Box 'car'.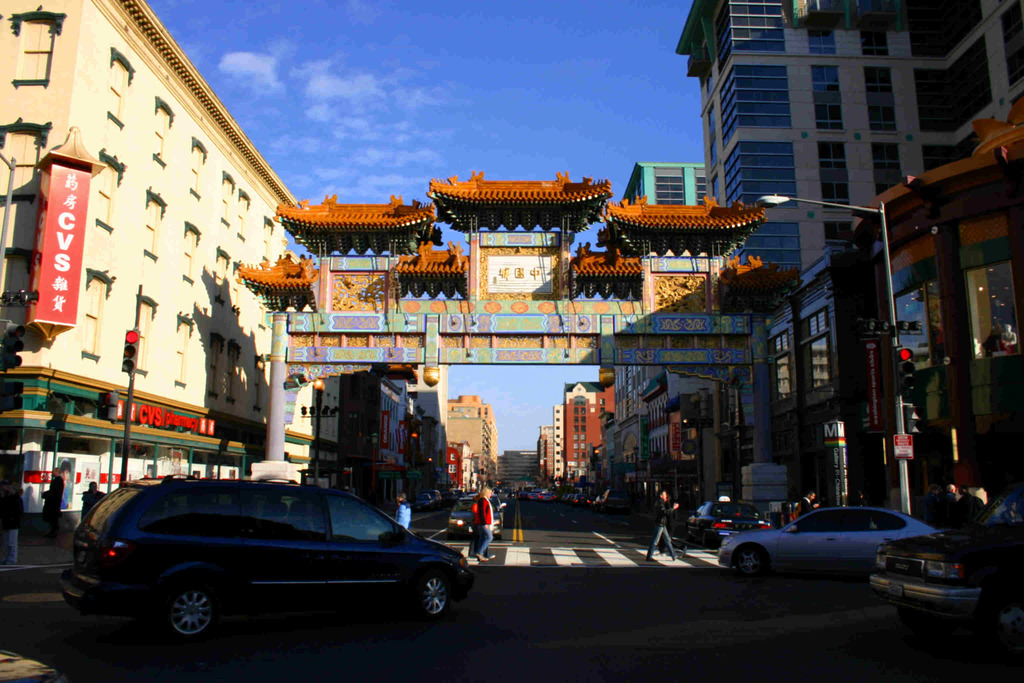
449 498 500 539.
